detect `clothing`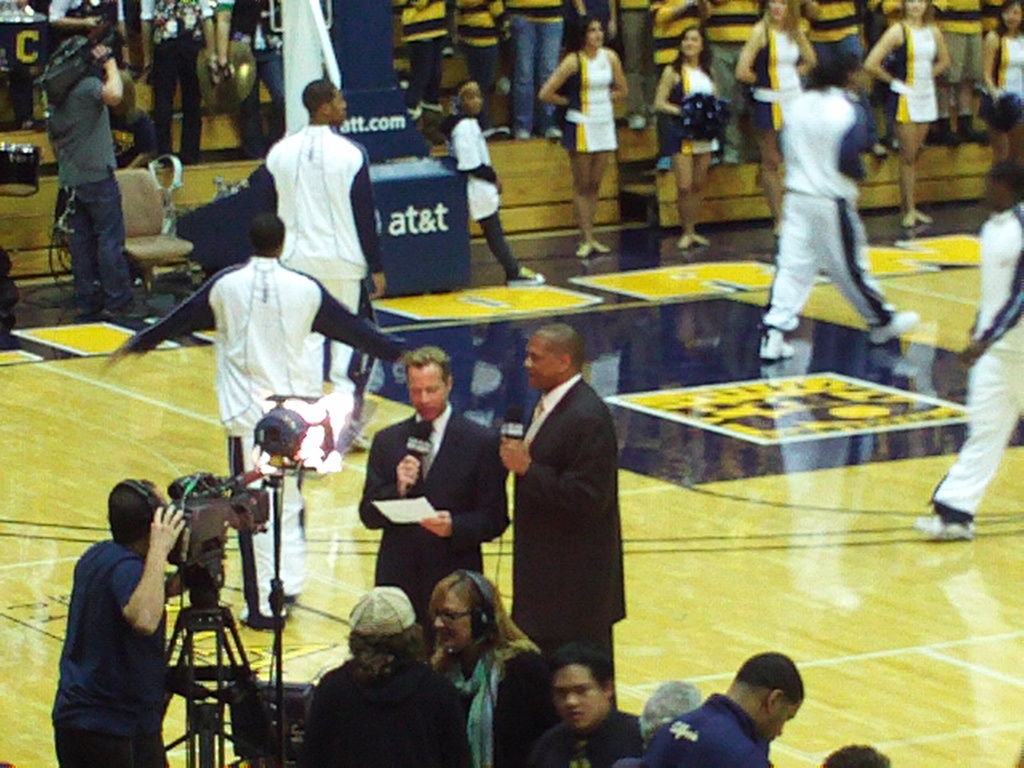
[801, 2, 865, 67]
